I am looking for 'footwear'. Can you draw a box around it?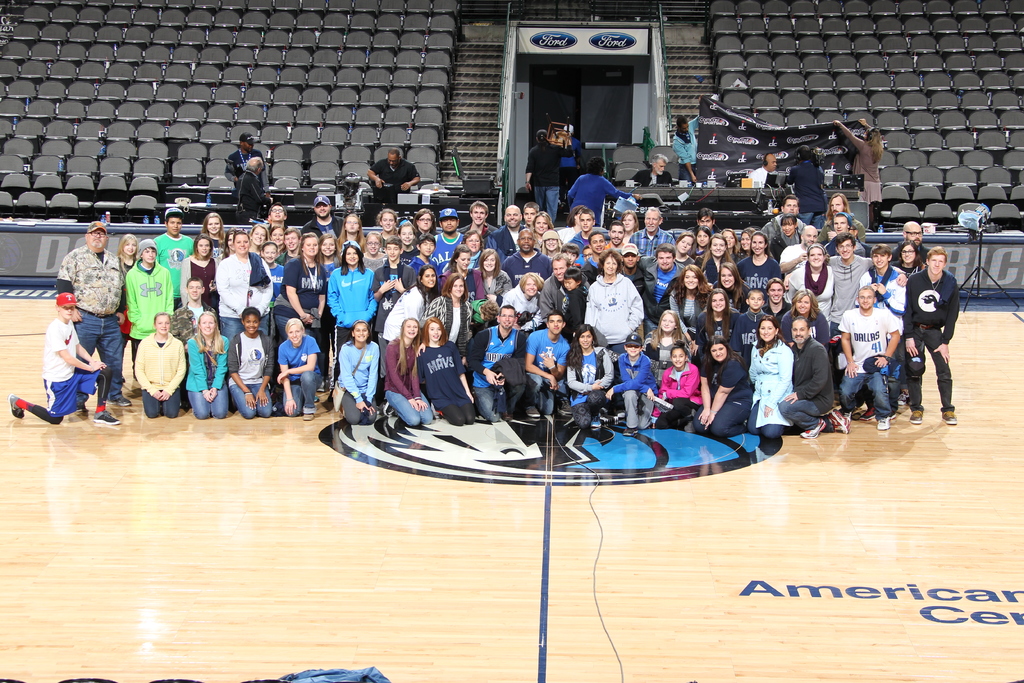
Sure, the bounding box is (615,408,626,419).
